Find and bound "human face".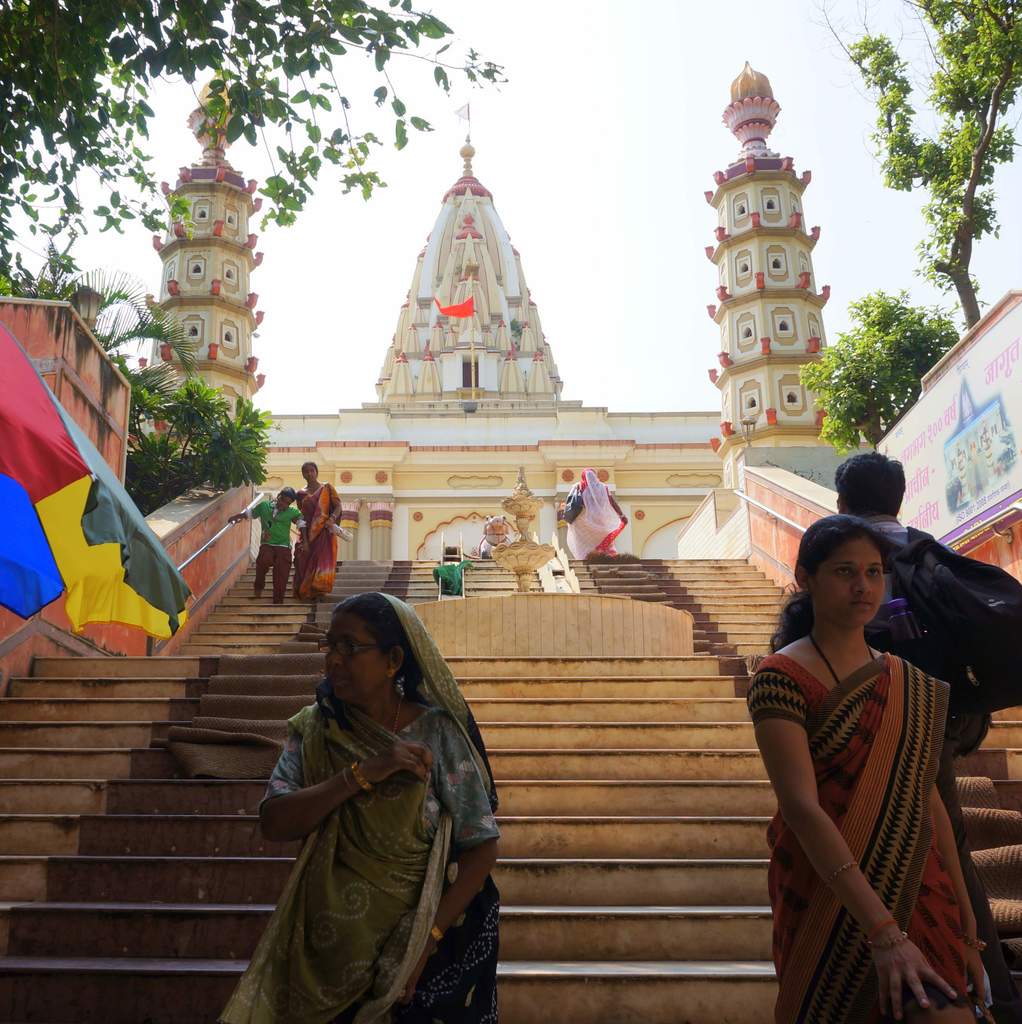
Bound: {"left": 302, "top": 465, "right": 321, "bottom": 481}.
